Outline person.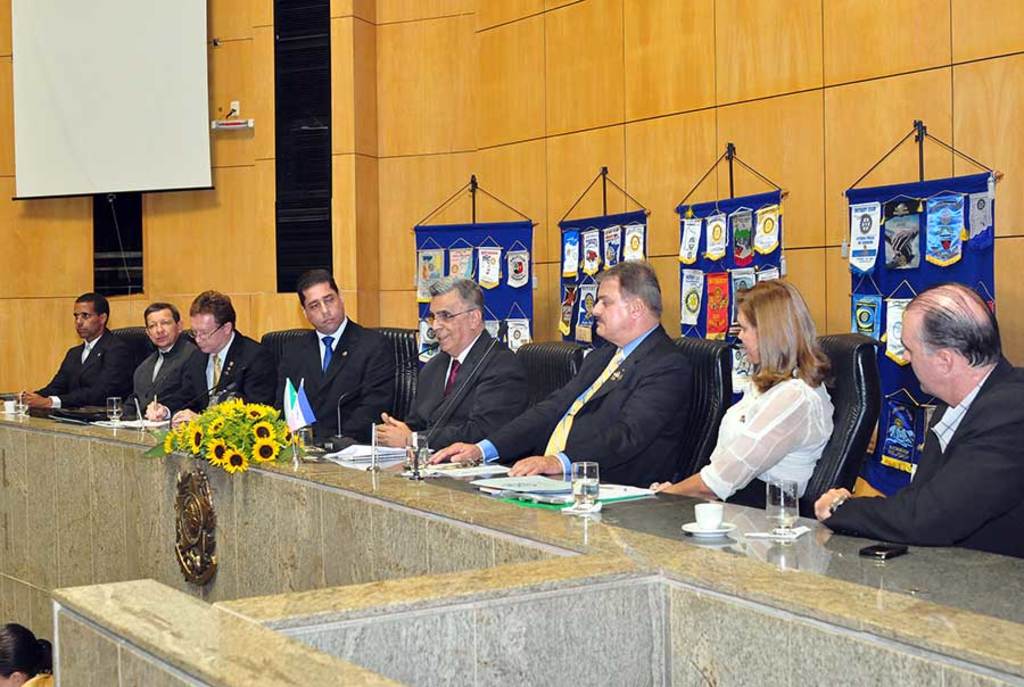
Outline: select_region(816, 288, 1023, 563).
